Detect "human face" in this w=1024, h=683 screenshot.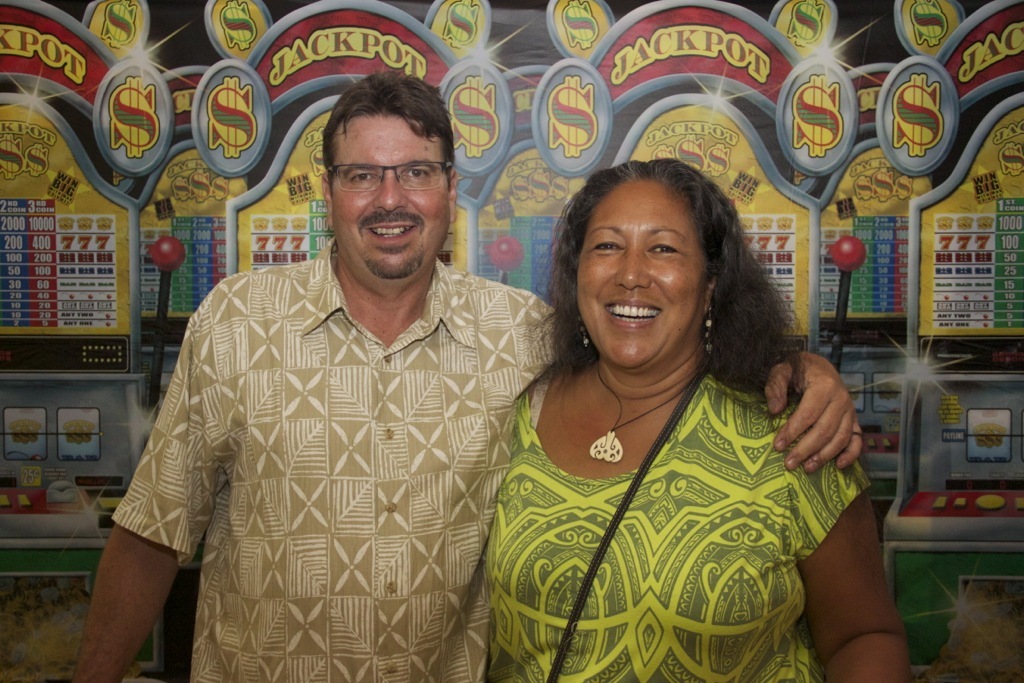
Detection: [577,179,707,365].
